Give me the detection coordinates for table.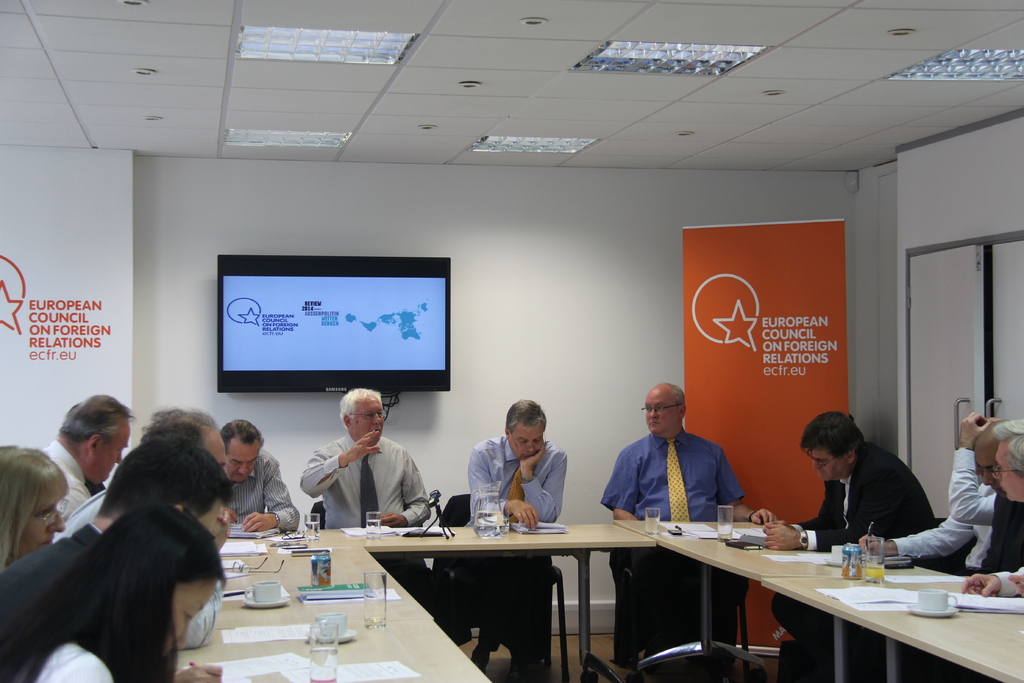
{"x1": 634, "y1": 531, "x2": 1007, "y2": 680}.
